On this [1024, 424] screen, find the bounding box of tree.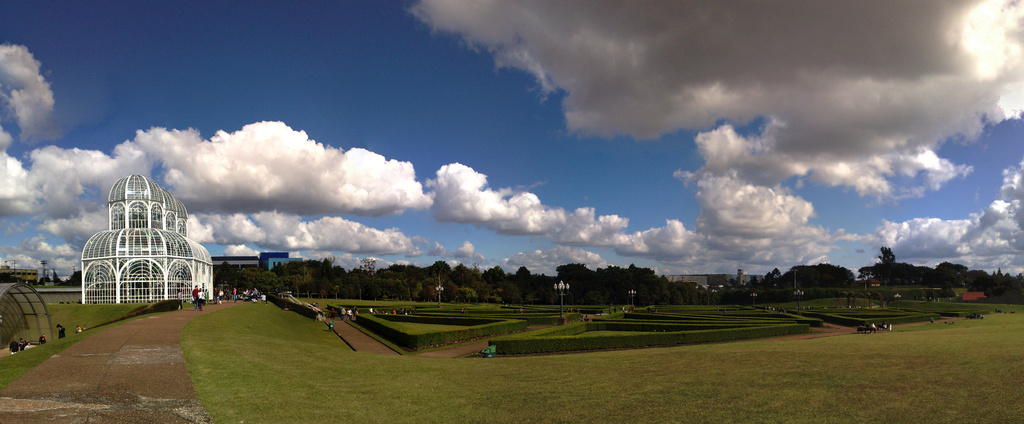
Bounding box: region(872, 242, 898, 274).
